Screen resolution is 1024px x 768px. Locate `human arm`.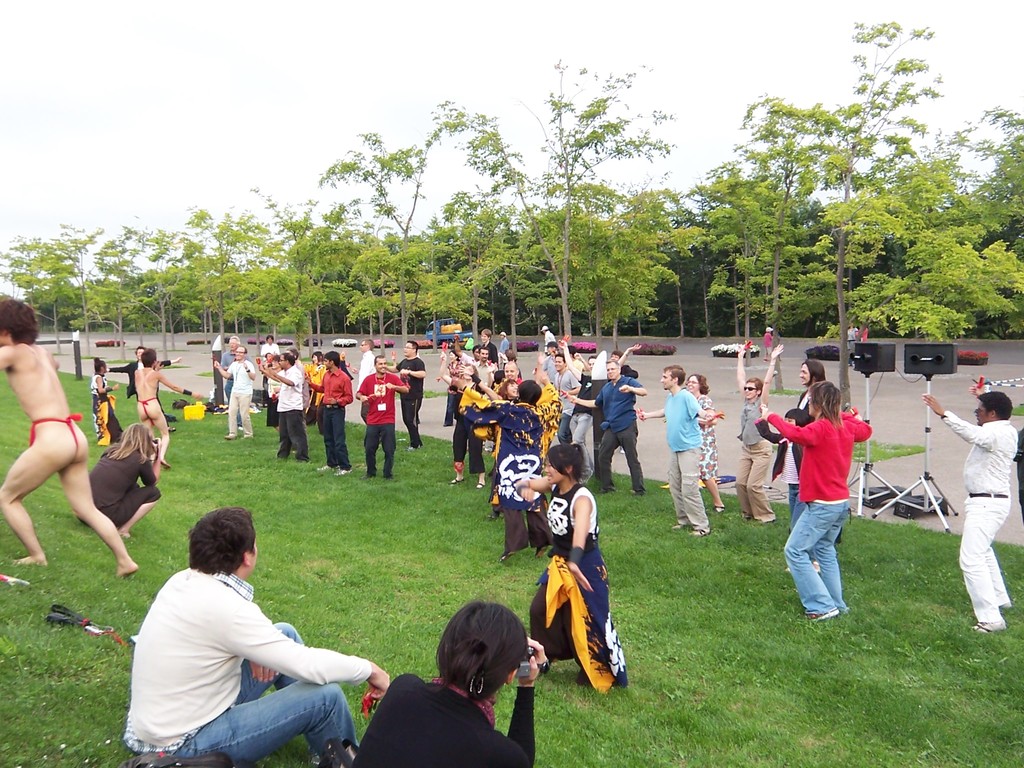
box(922, 396, 996, 451).
